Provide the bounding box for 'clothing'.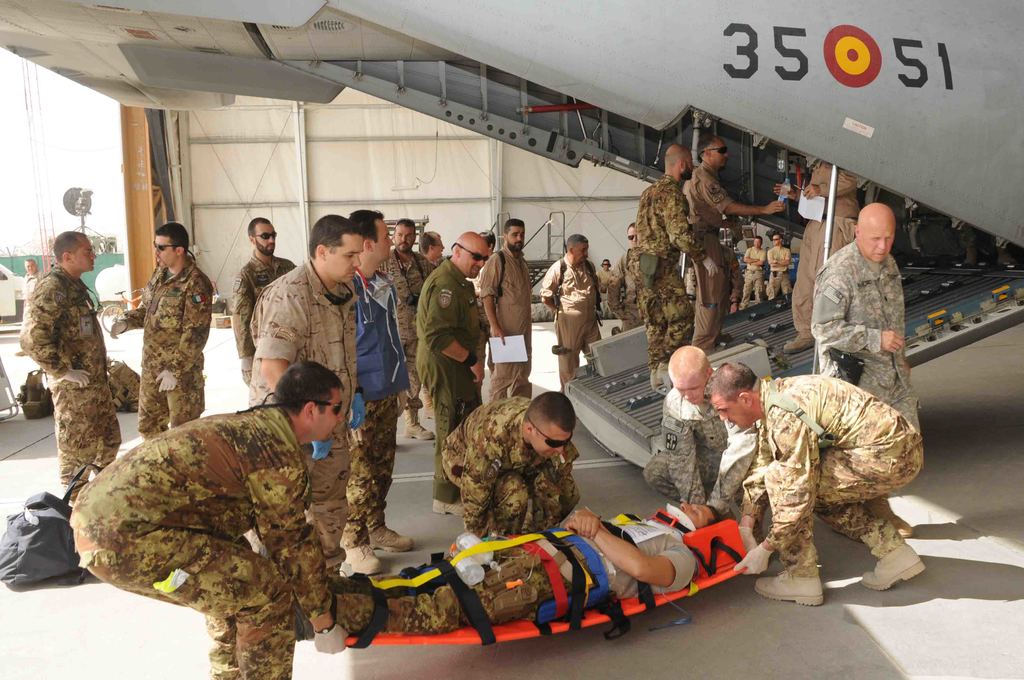
BBox(123, 260, 219, 435).
